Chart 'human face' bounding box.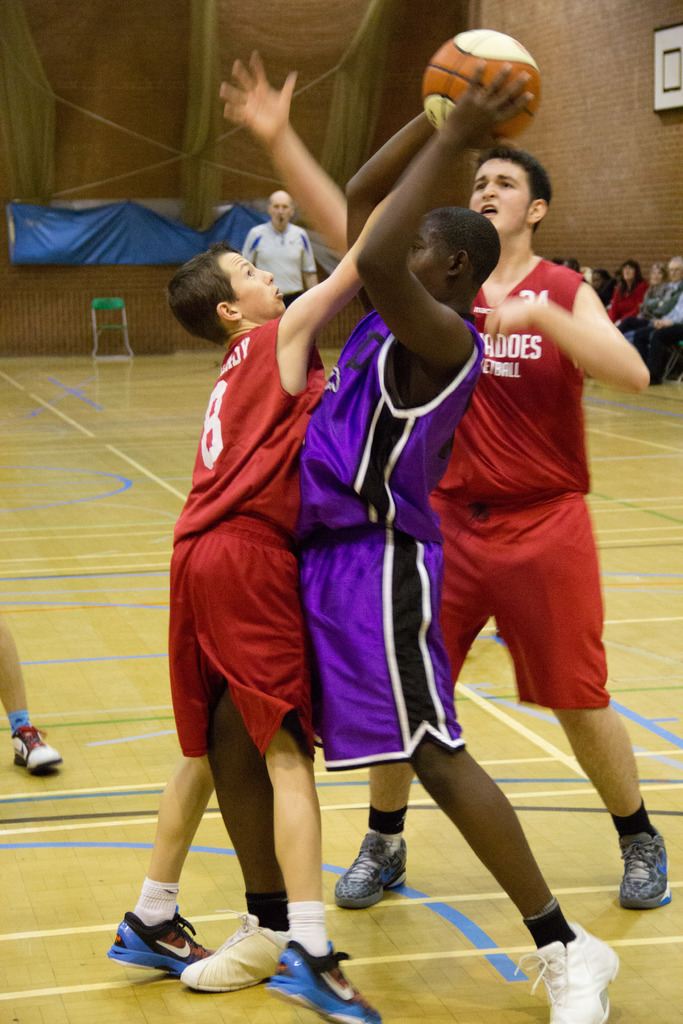
Charted: select_region(230, 246, 284, 318).
